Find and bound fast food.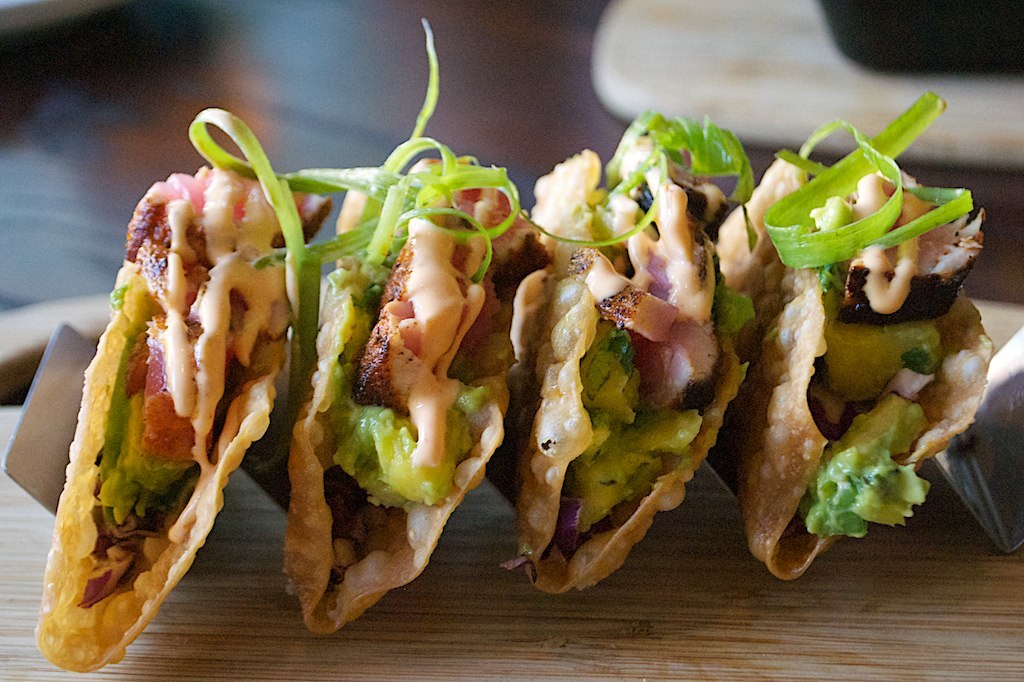
Bound: [x1=45, y1=180, x2=316, y2=664].
